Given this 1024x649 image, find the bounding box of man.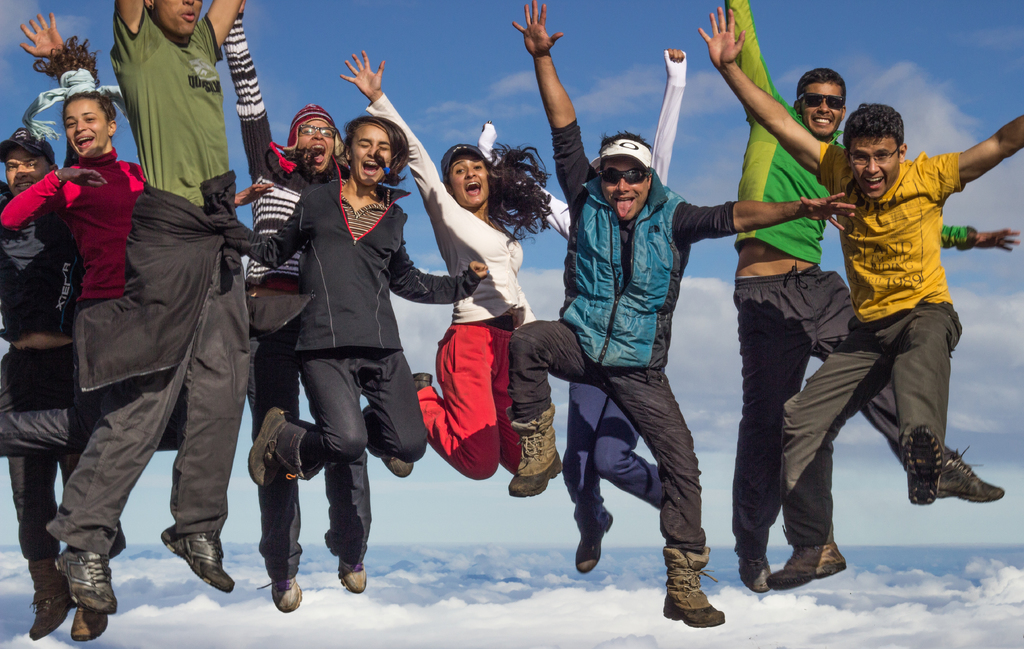
[left=38, top=0, right=258, bottom=625].
